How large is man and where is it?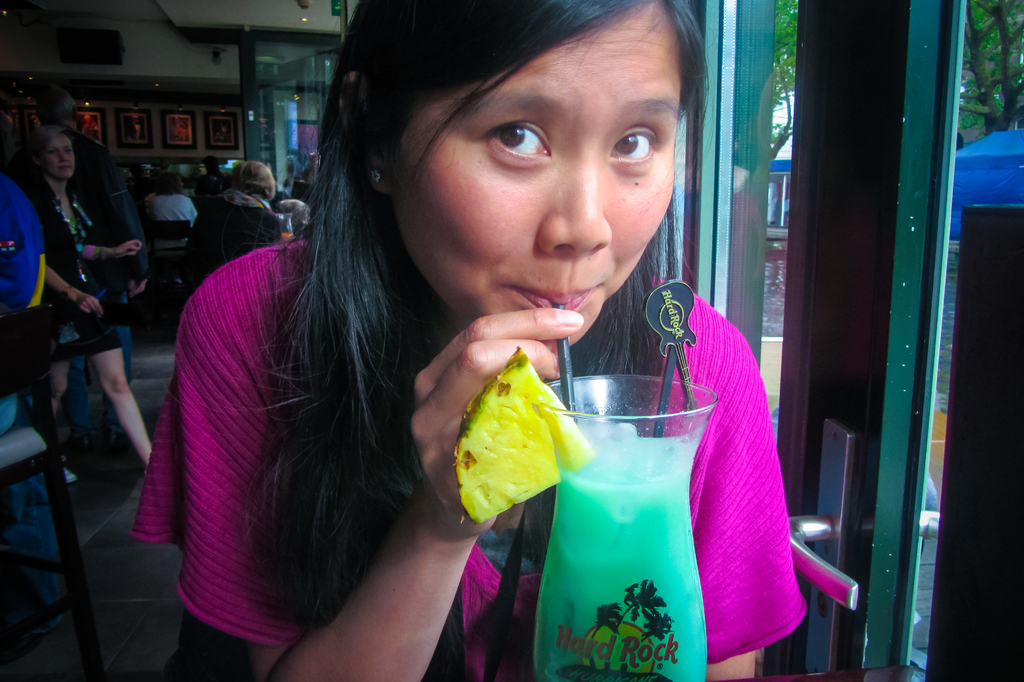
Bounding box: {"x1": 29, "y1": 86, "x2": 156, "y2": 464}.
